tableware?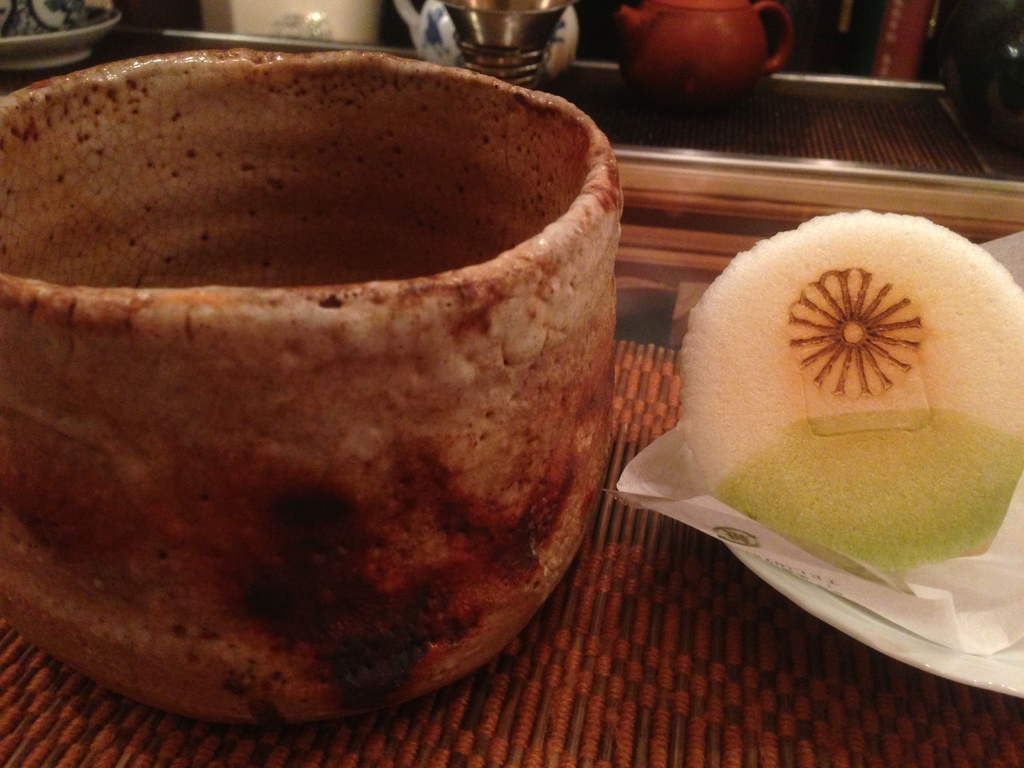
x1=0 y1=45 x2=626 y2=717
